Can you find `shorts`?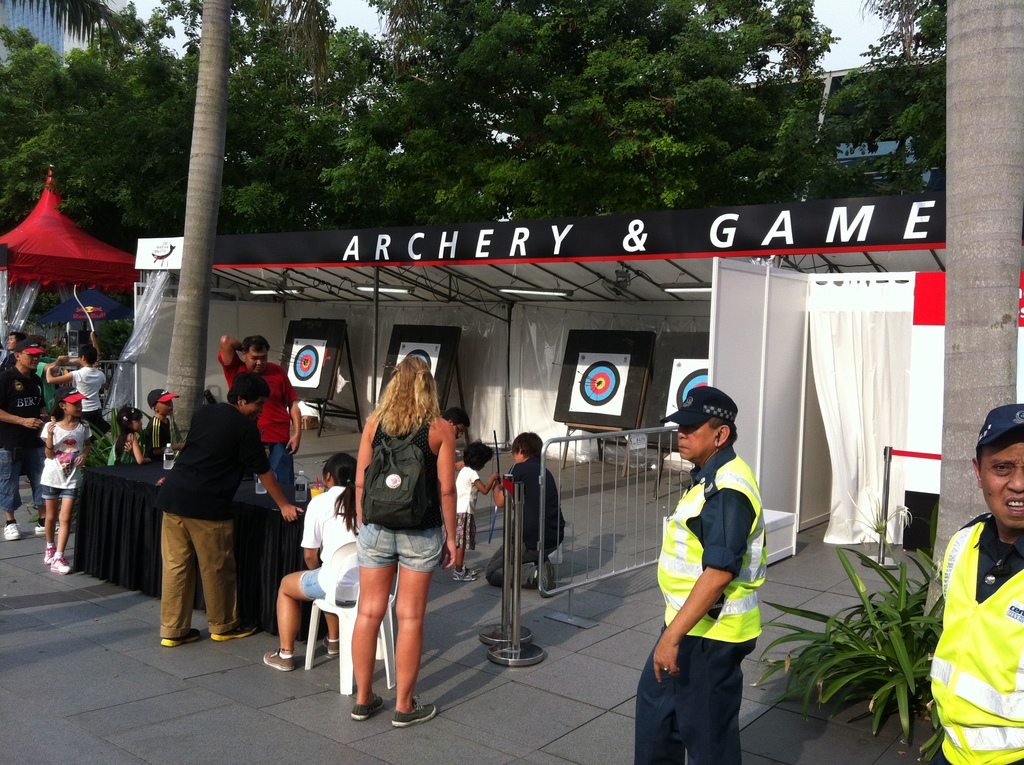
Yes, bounding box: box(453, 514, 477, 551).
